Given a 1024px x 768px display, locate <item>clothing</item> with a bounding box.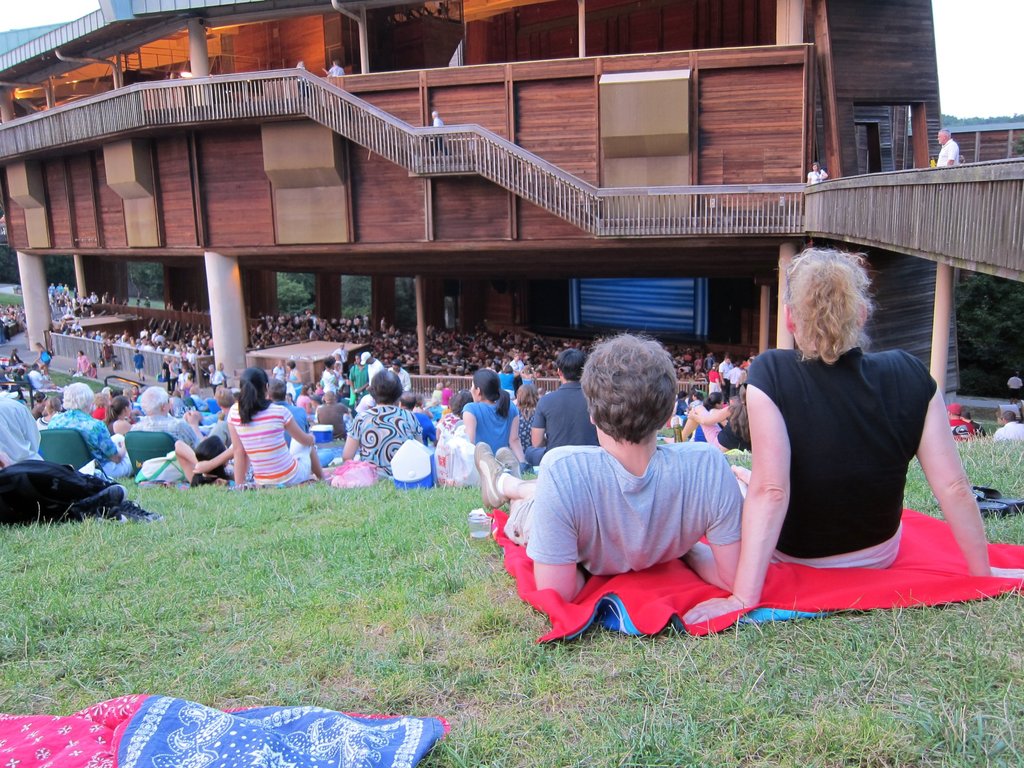
Located: select_region(33, 403, 123, 476).
